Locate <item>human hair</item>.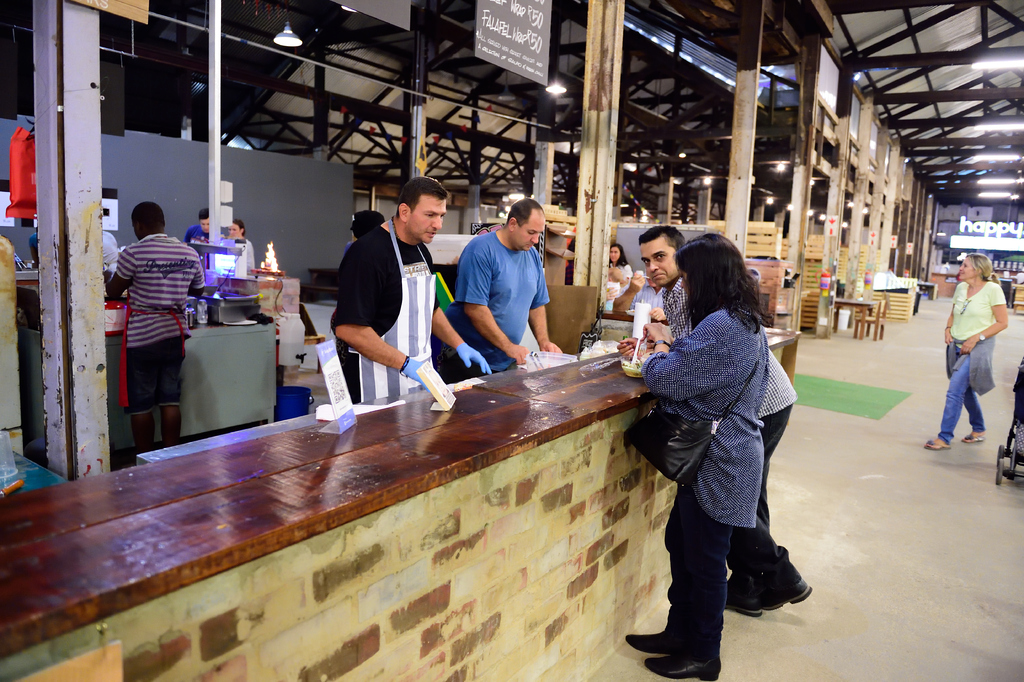
Bounding box: crop(132, 199, 168, 240).
